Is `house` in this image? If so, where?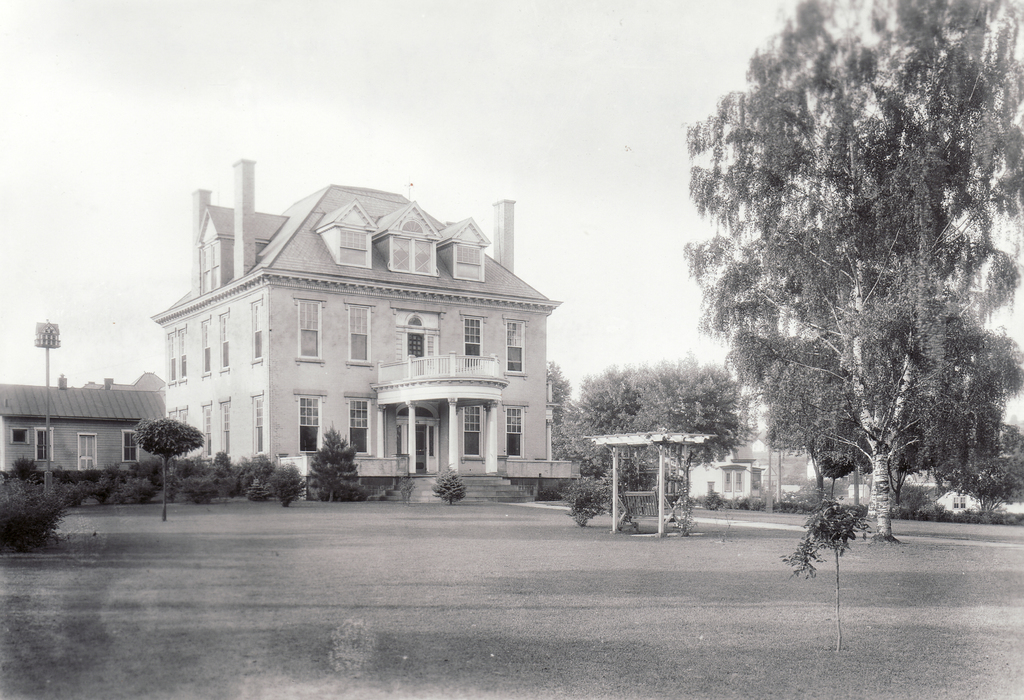
Yes, at 152/158/548/497.
